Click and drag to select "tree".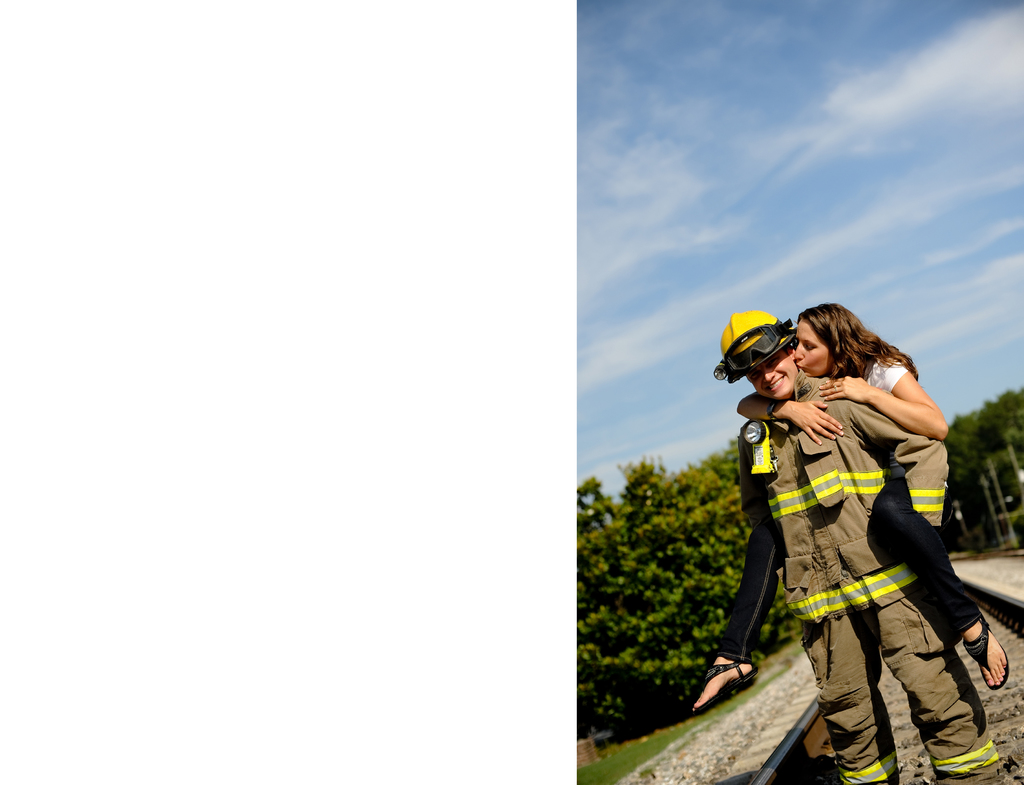
Selection: select_region(947, 389, 1023, 555).
